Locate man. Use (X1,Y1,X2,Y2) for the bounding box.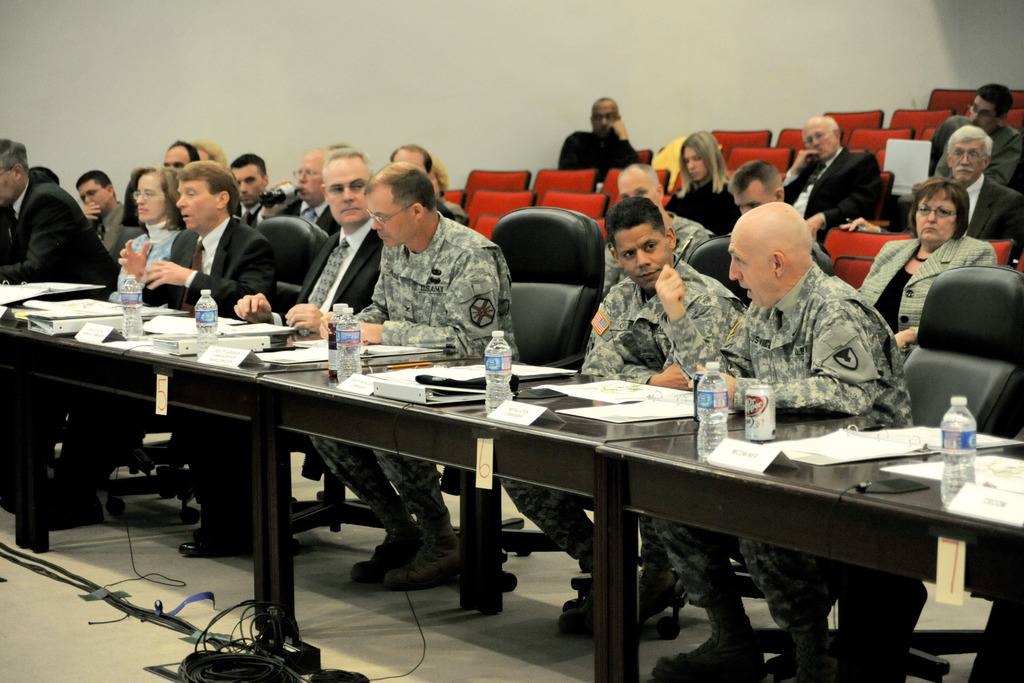
(928,85,1022,190).
